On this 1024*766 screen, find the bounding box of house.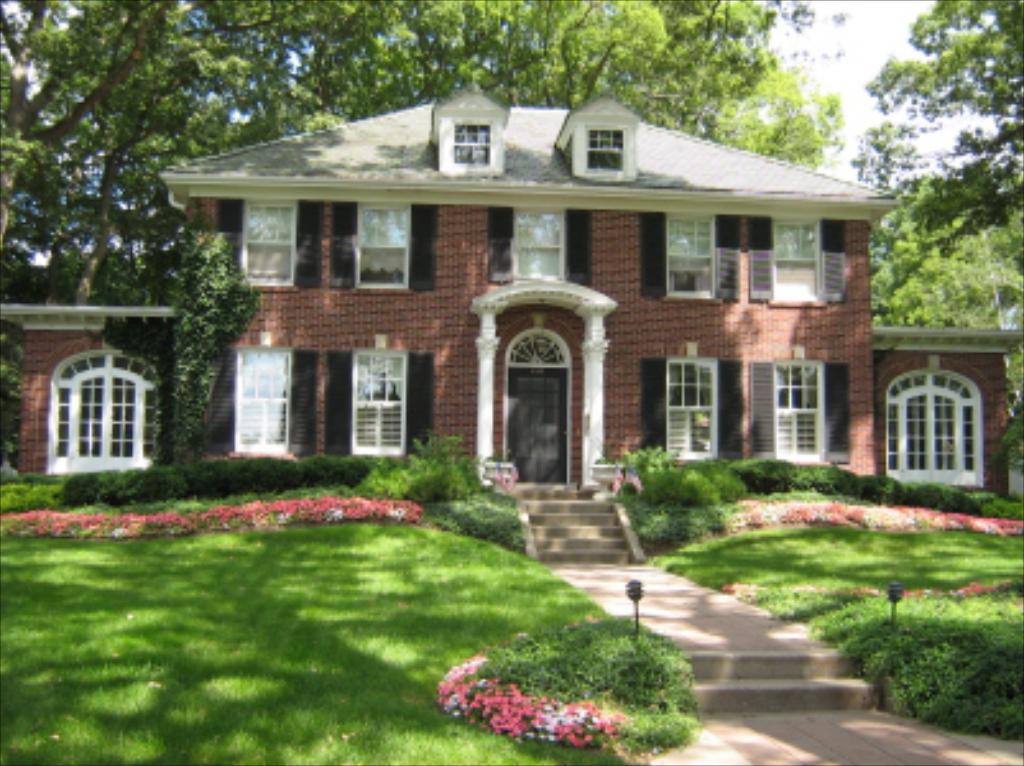
Bounding box: bbox(156, 82, 930, 503).
